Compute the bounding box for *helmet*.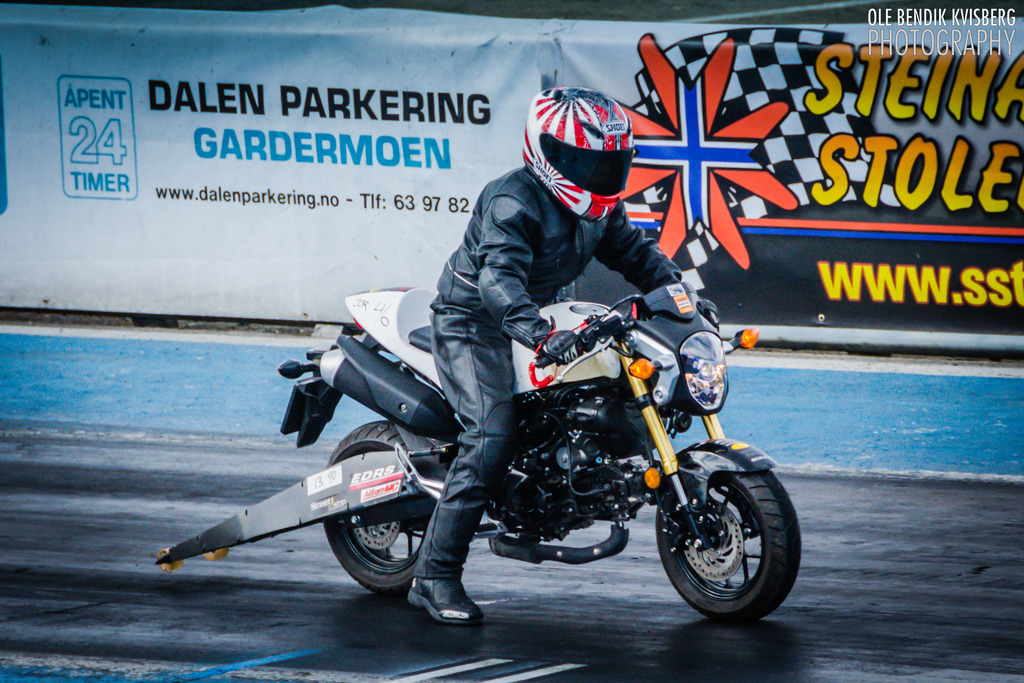
535:91:649:208.
